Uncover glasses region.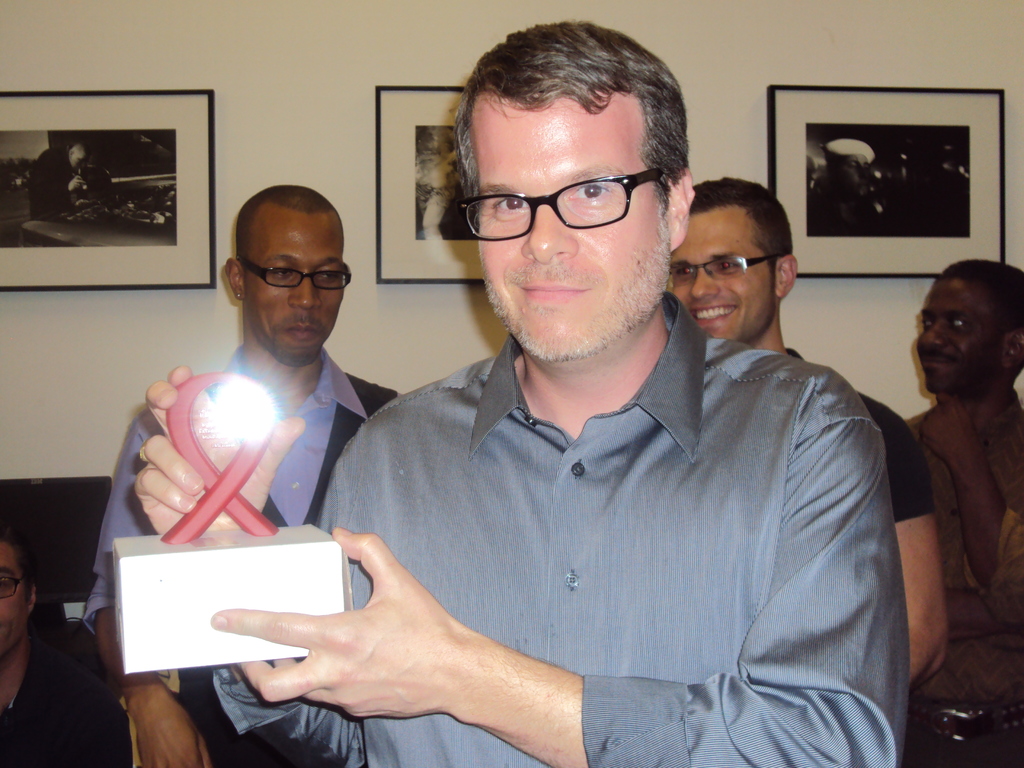
Uncovered: region(237, 261, 353, 292).
